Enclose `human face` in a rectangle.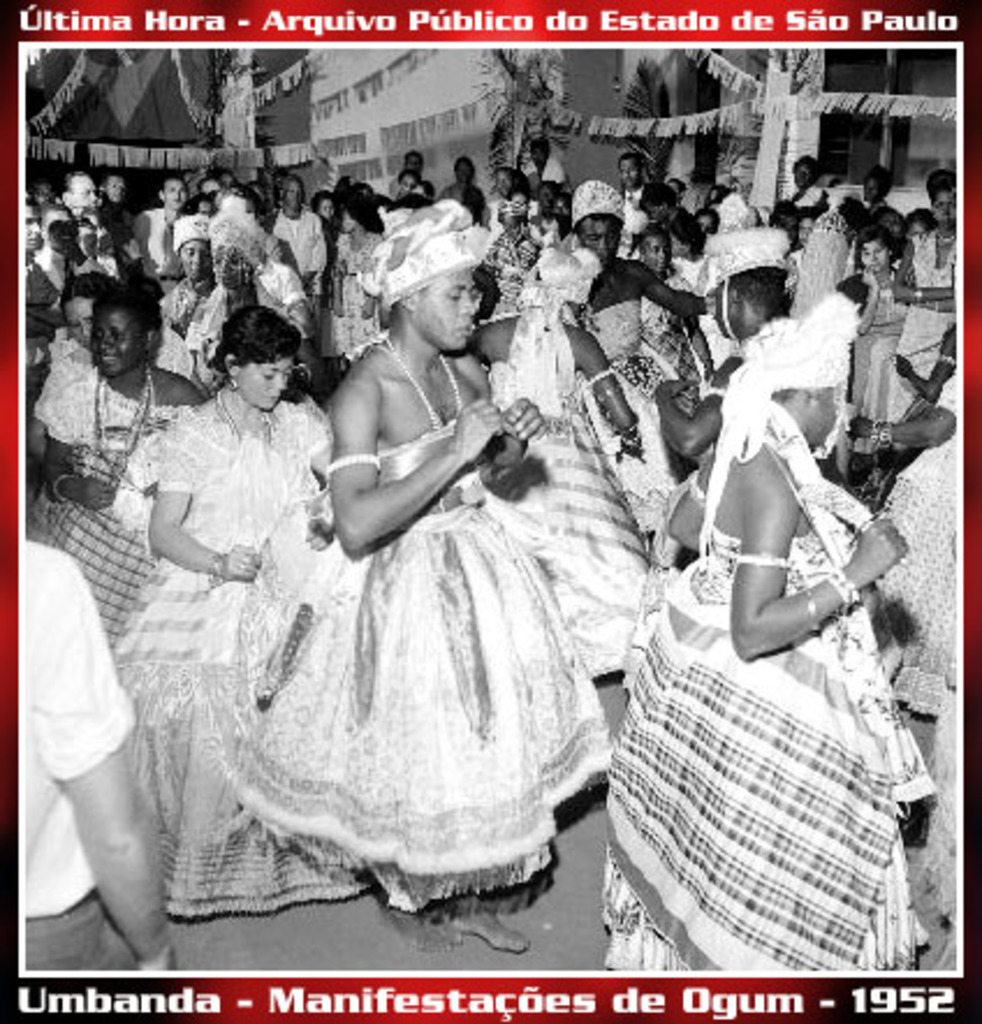
x1=646 y1=197 x2=665 y2=222.
